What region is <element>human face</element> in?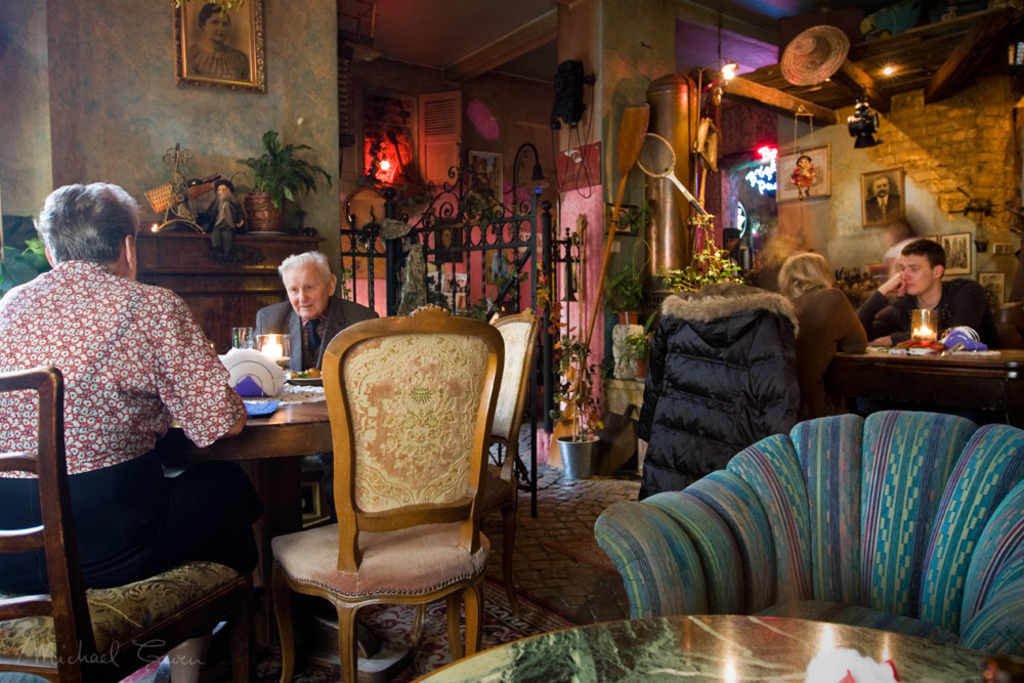
{"x1": 897, "y1": 254, "x2": 937, "y2": 296}.
